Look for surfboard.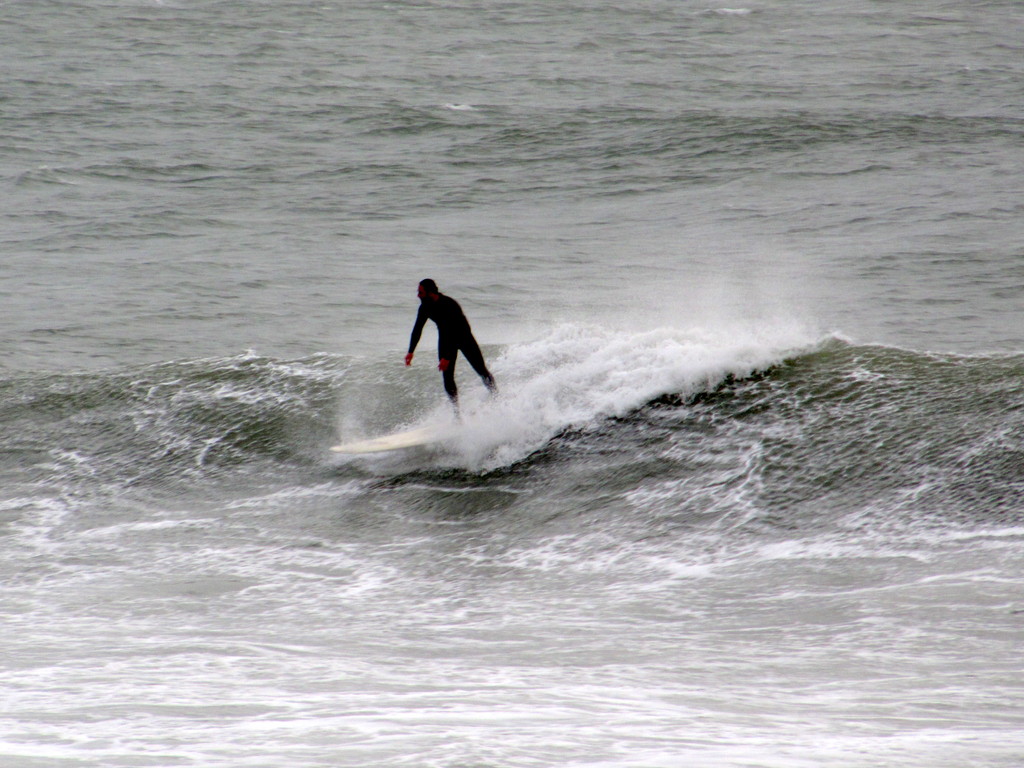
Found: region(330, 422, 444, 460).
